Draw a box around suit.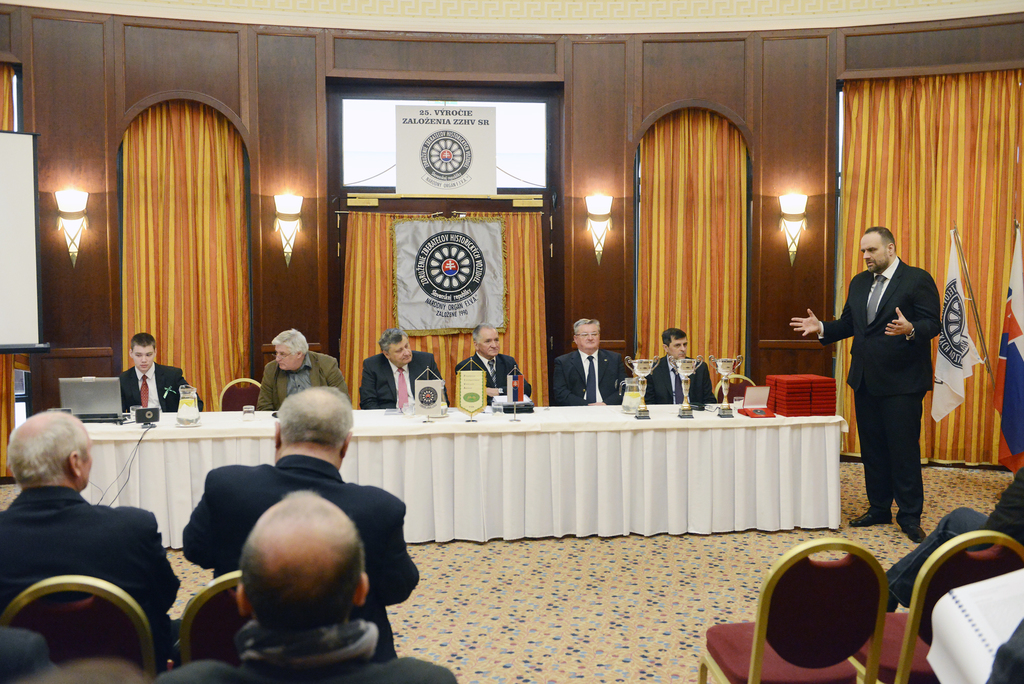
rect(829, 235, 948, 525).
